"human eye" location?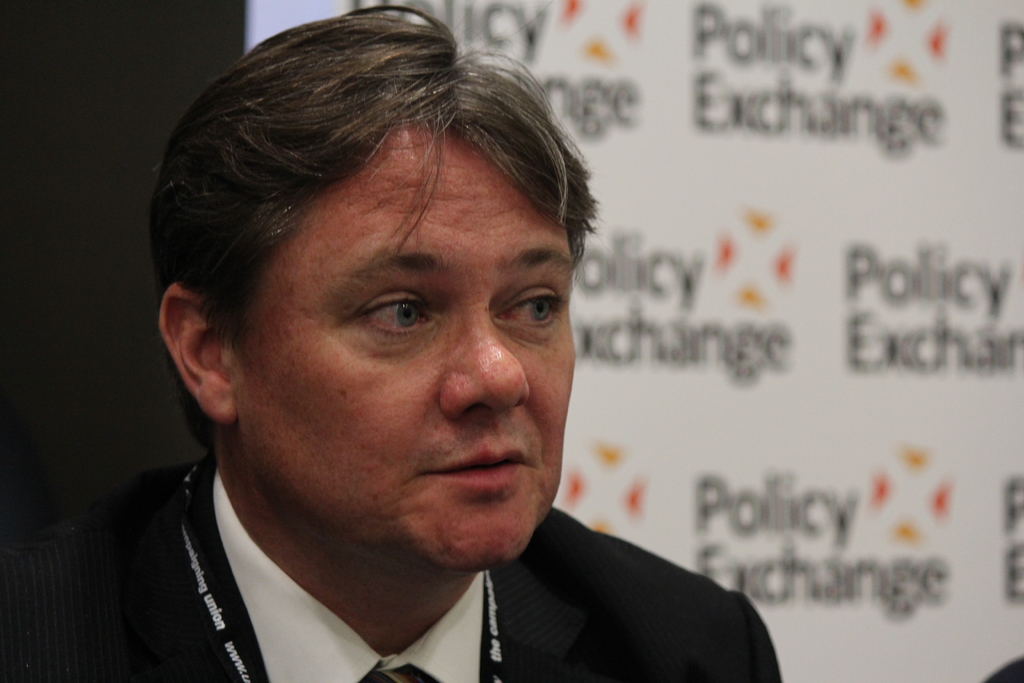
pyautogui.locateOnScreen(342, 292, 435, 347)
